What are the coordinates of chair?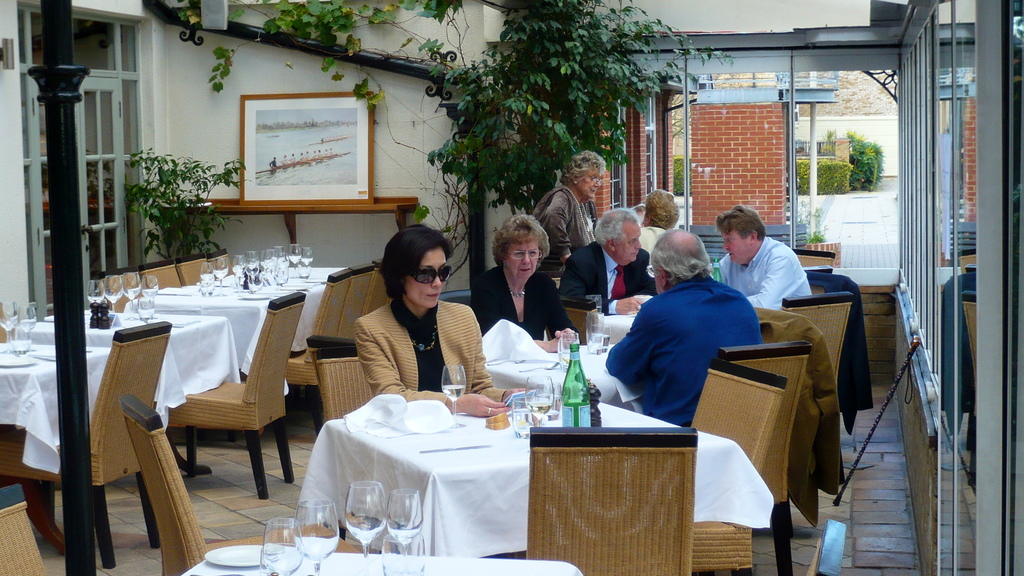
bbox=(781, 291, 854, 390).
